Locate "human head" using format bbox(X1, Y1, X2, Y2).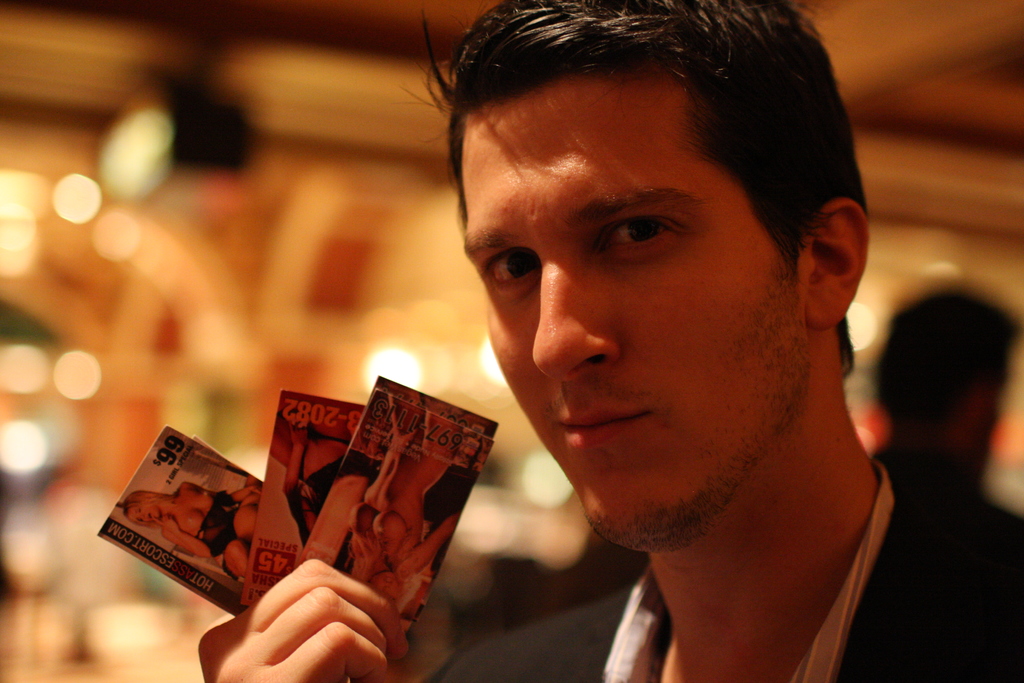
bbox(440, 26, 867, 583).
